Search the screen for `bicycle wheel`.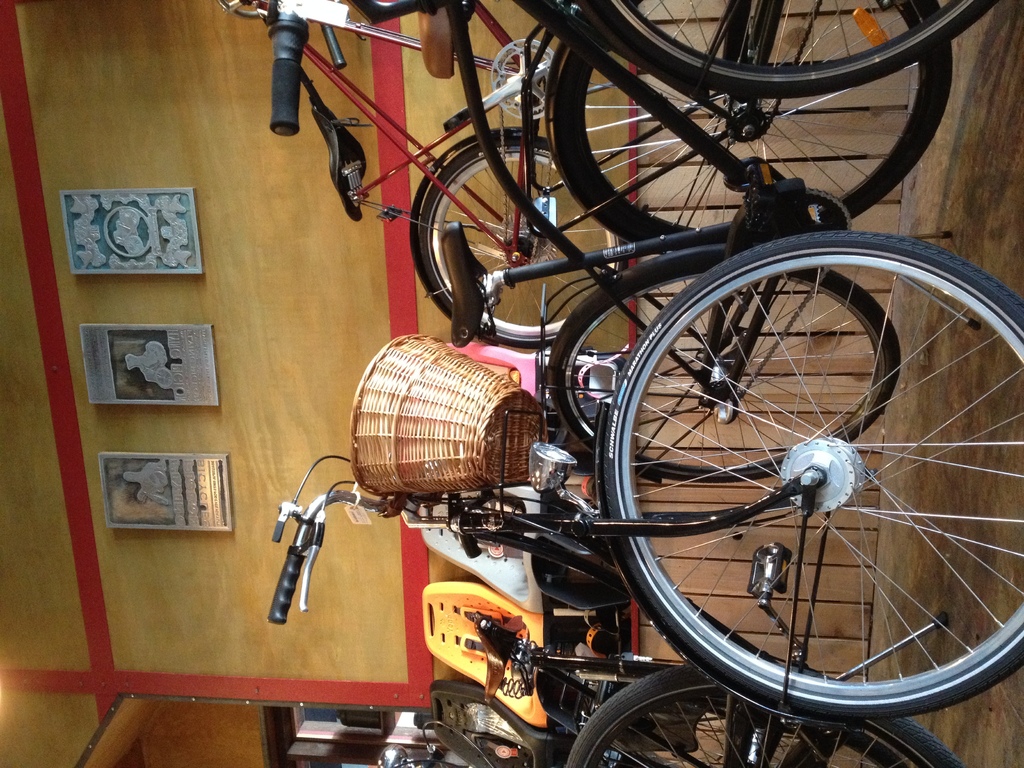
Found at Rect(551, 0, 947, 252).
